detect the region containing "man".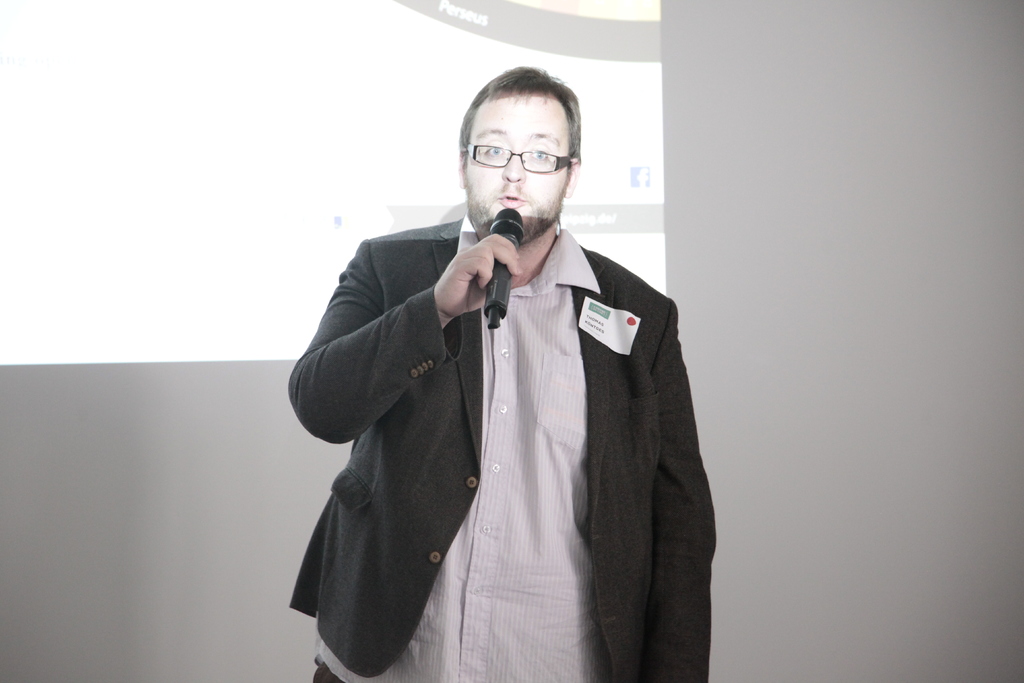
x1=284, y1=62, x2=730, y2=682.
